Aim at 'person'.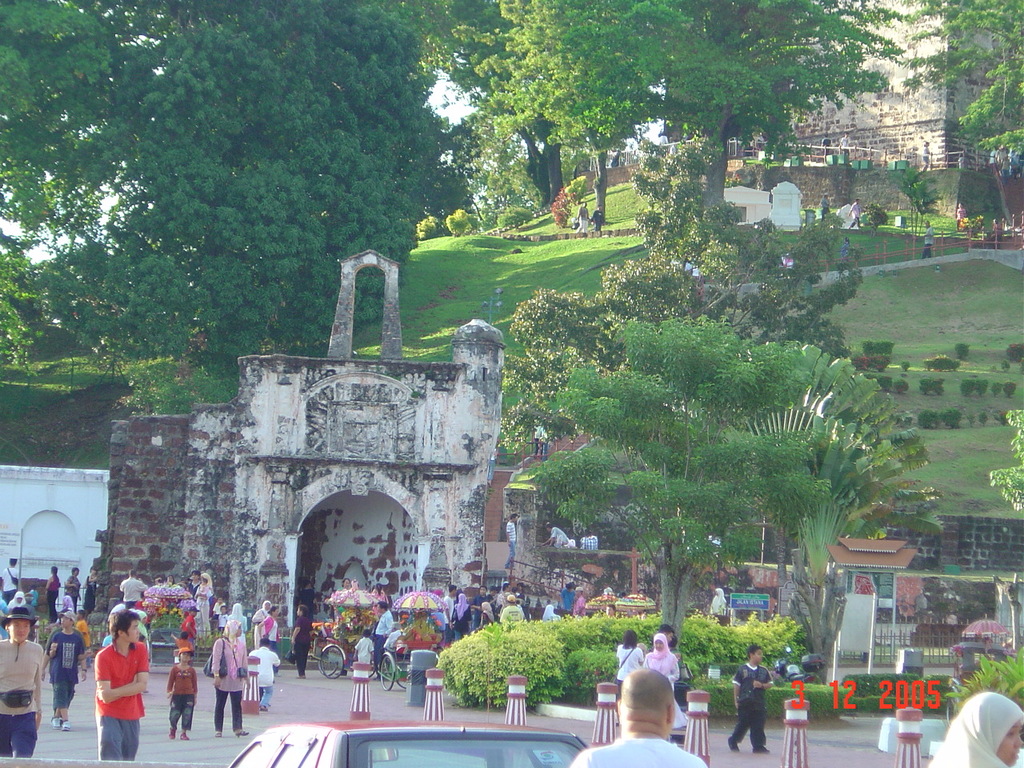
Aimed at locate(370, 602, 394, 678).
